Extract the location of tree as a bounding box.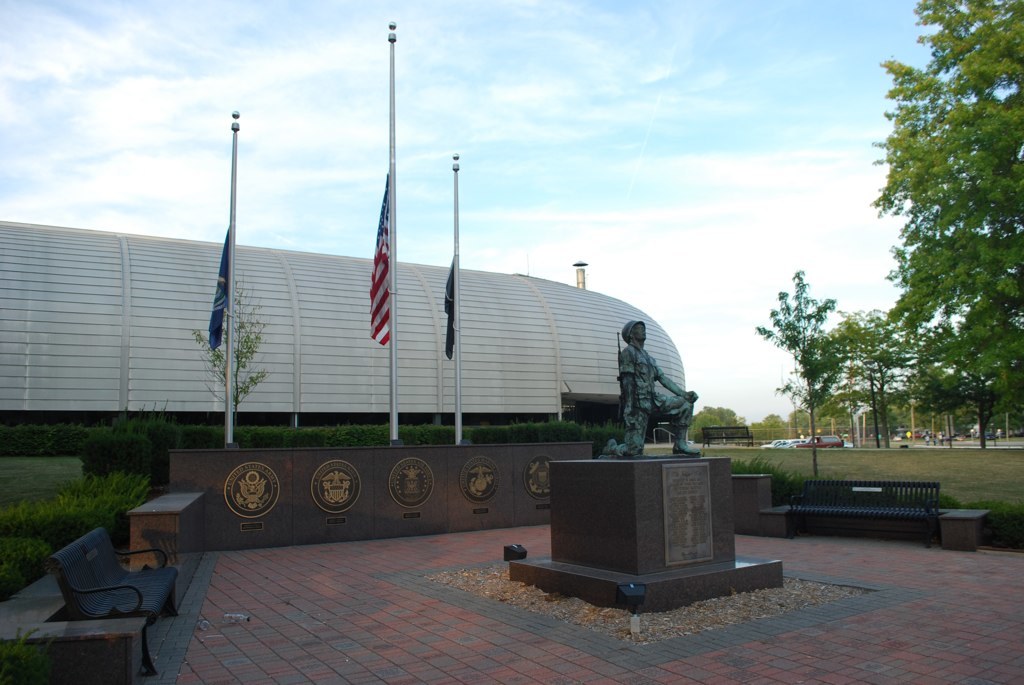
locate(193, 274, 265, 443).
